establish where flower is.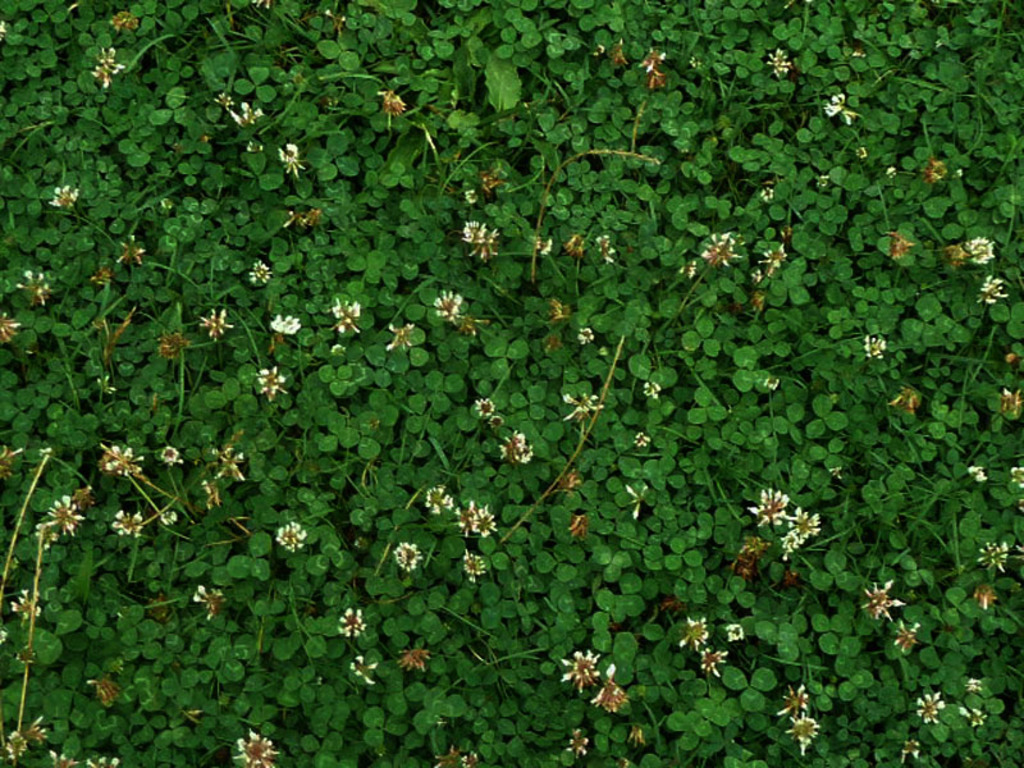
Established at detection(632, 428, 652, 449).
